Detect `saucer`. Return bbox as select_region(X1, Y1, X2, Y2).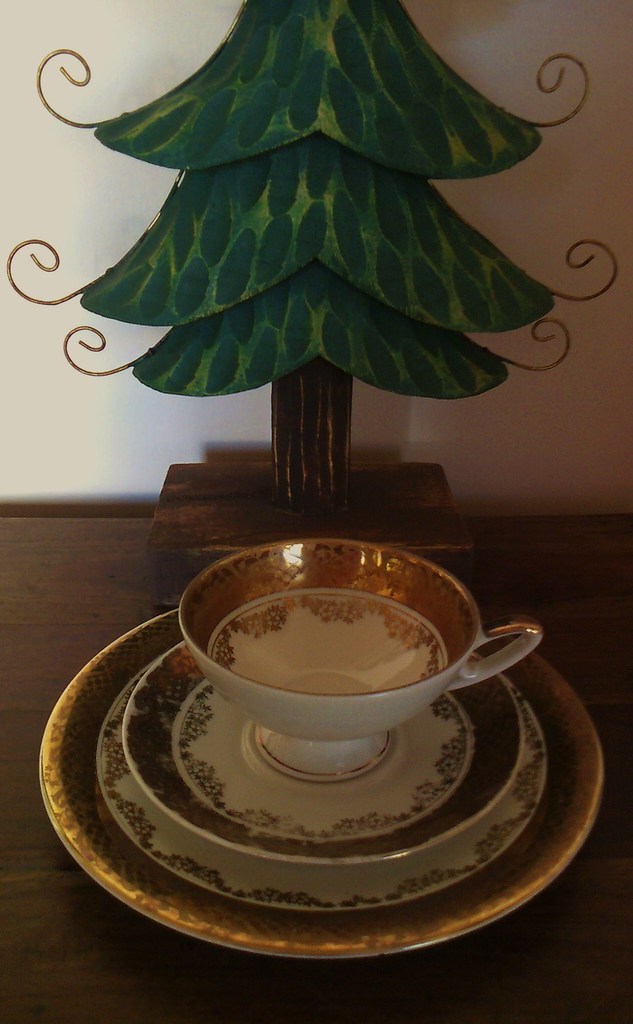
select_region(118, 643, 529, 865).
